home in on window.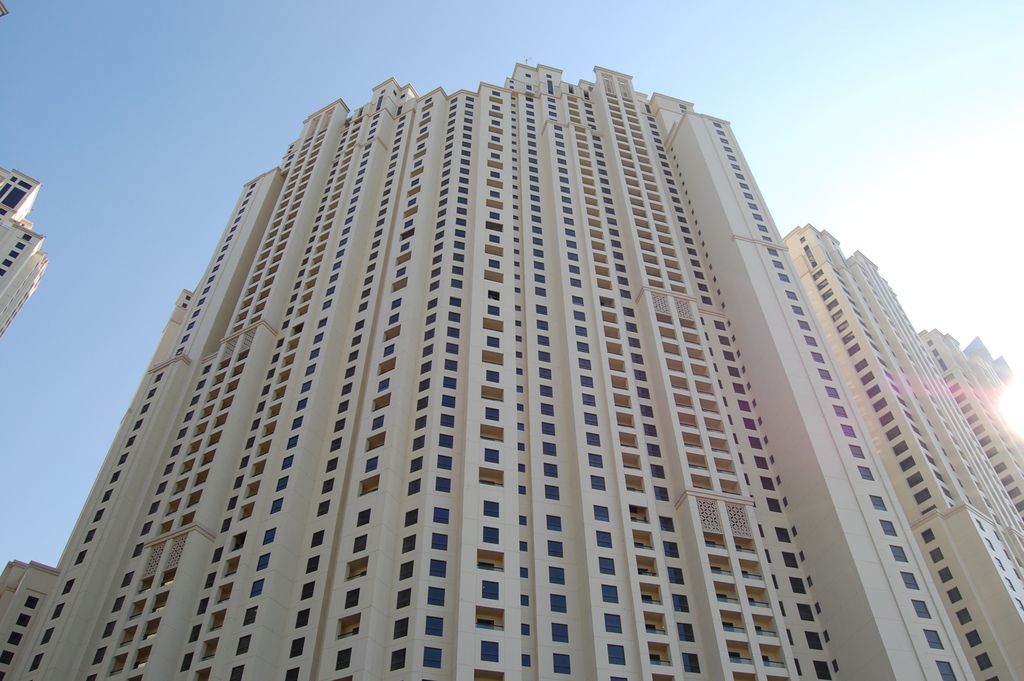
Homed in at box(744, 416, 755, 430).
